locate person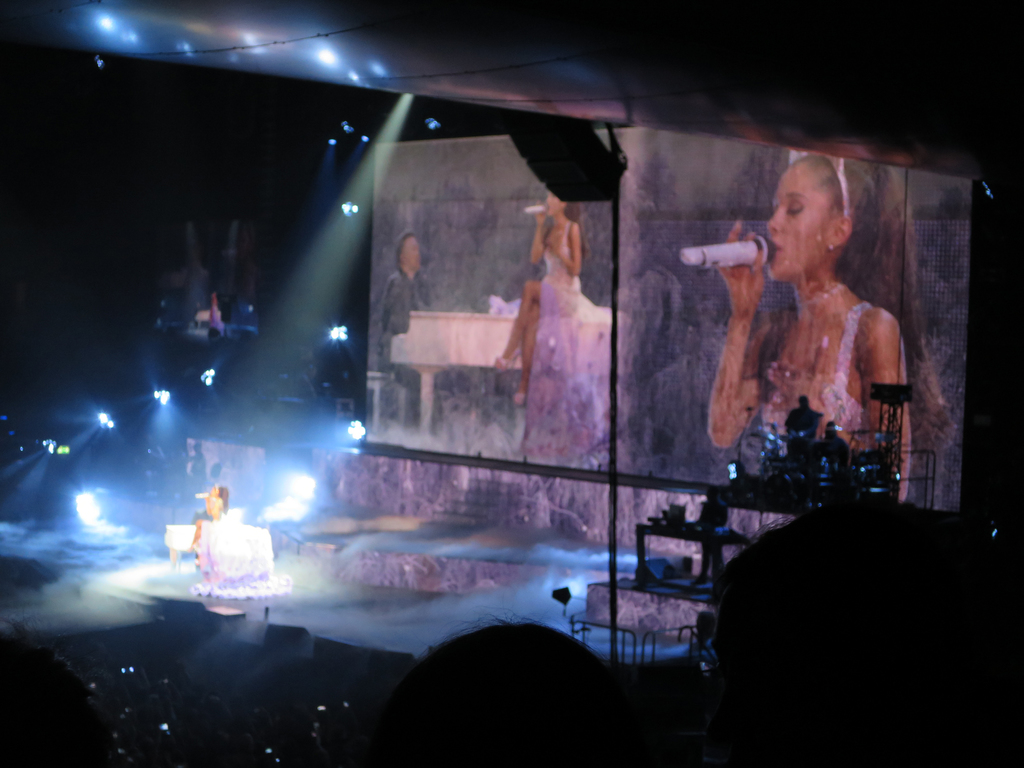
[left=495, top=180, right=596, bottom=468]
